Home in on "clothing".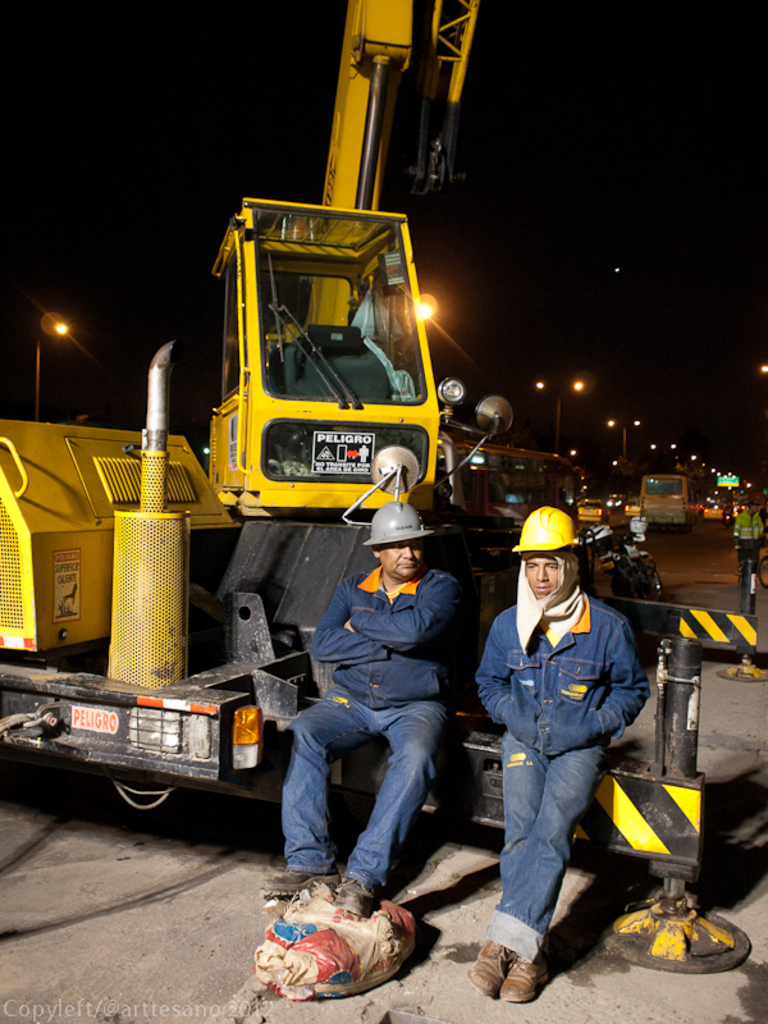
Homed in at (left=305, top=557, right=465, bottom=708).
